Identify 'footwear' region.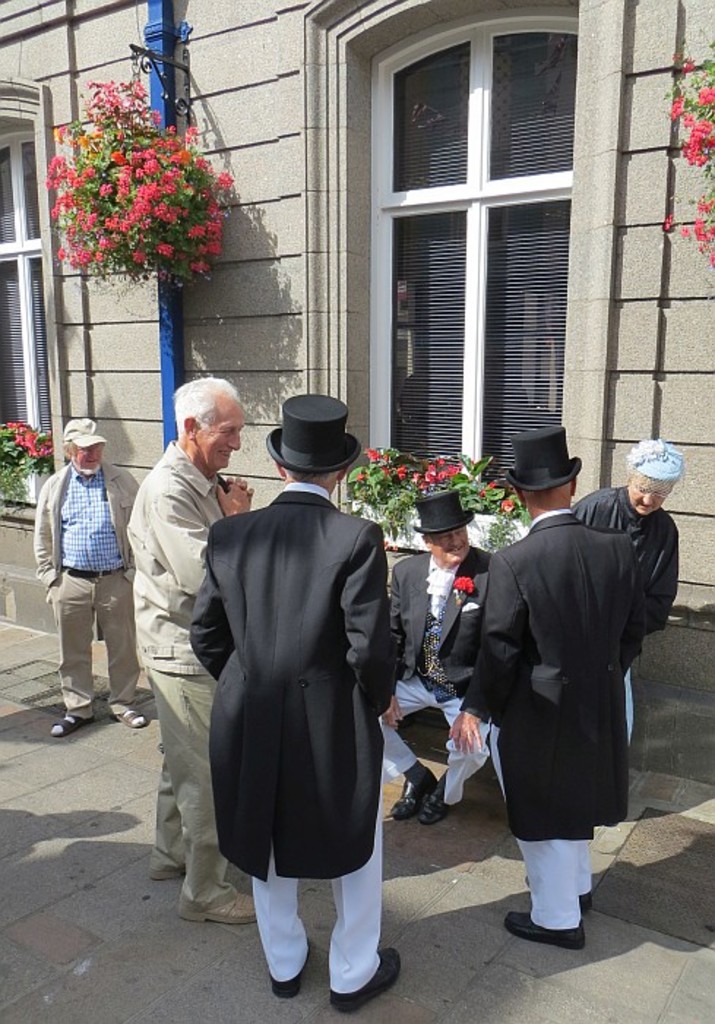
Region: {"left": 273, "top": 961, "right": 309, "bottom": 999}.
